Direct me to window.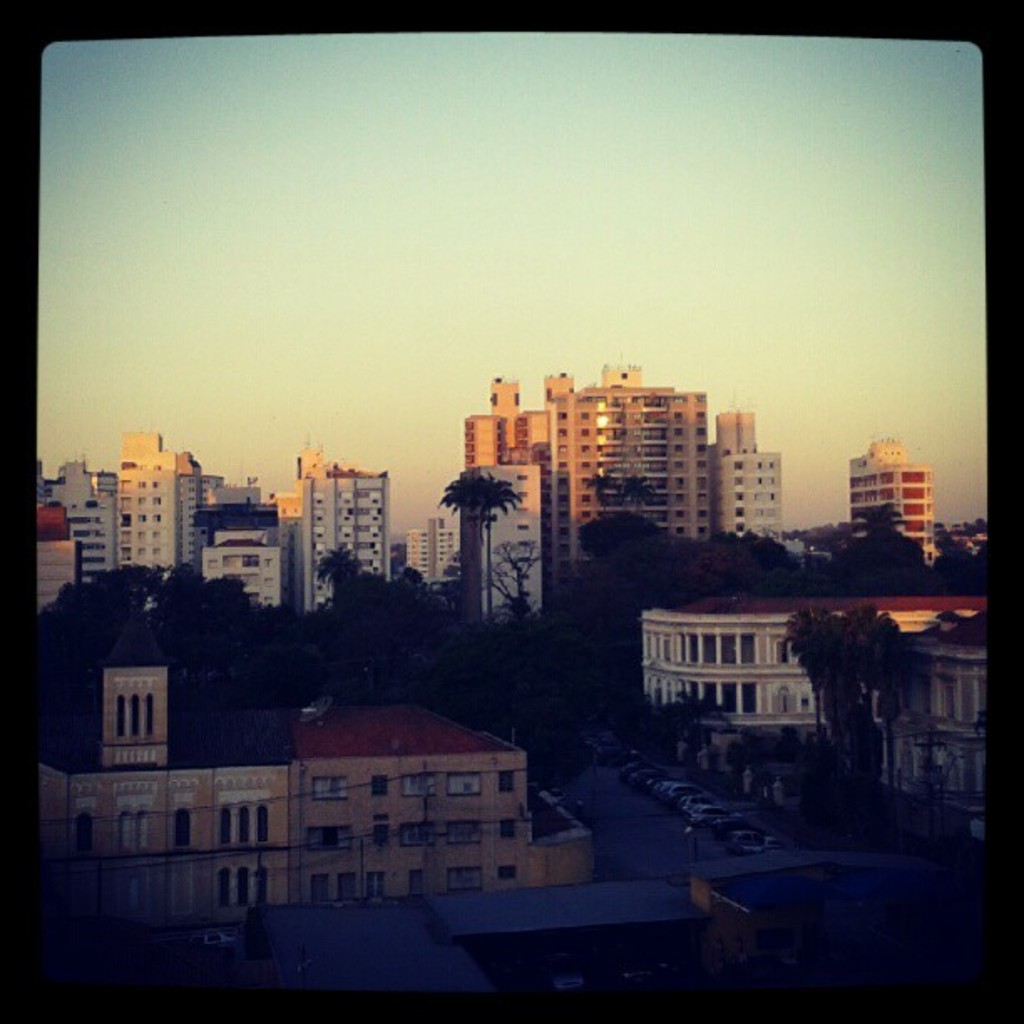
Direction: {"left": 495, "top": 822, "right": 515, "bottom": 845}.
